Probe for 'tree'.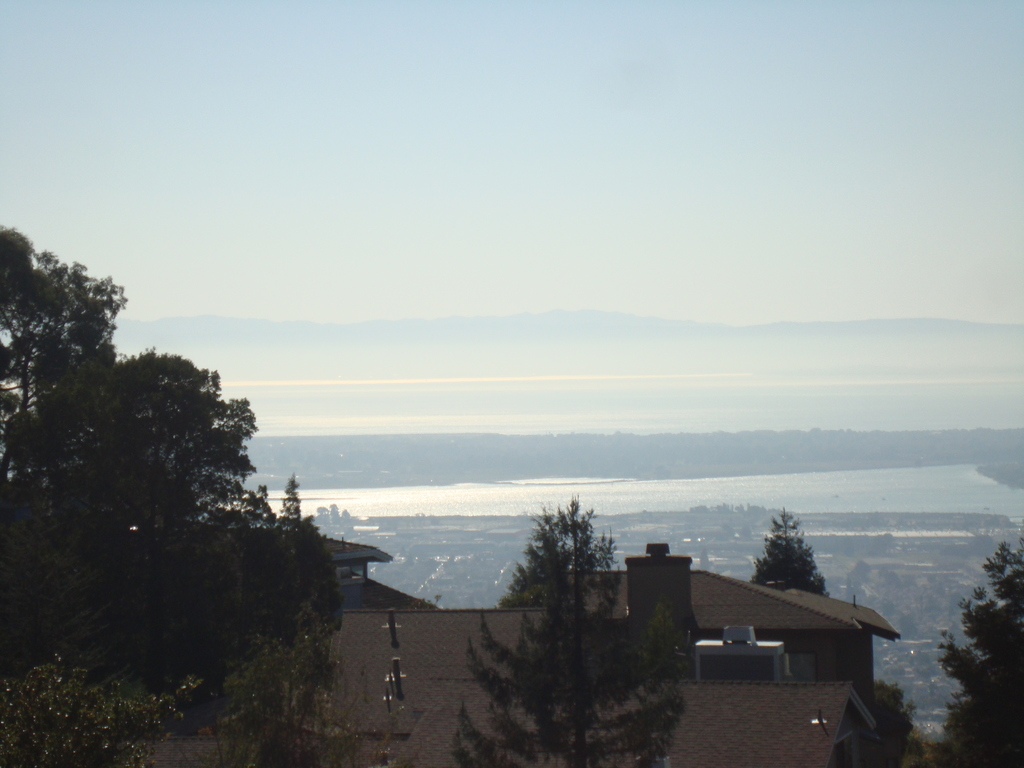
Probe result: Rect(33, 305, 121, 541).
